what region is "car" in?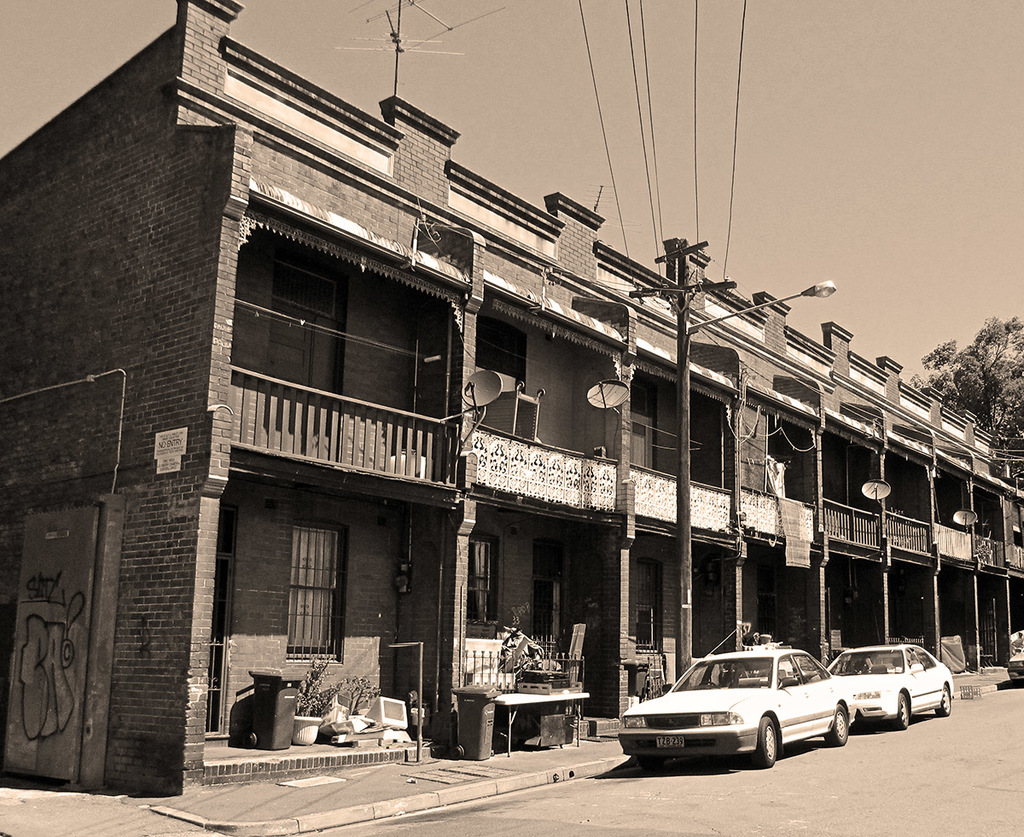
x1=820 y1=637 x2=952 y2=732.
